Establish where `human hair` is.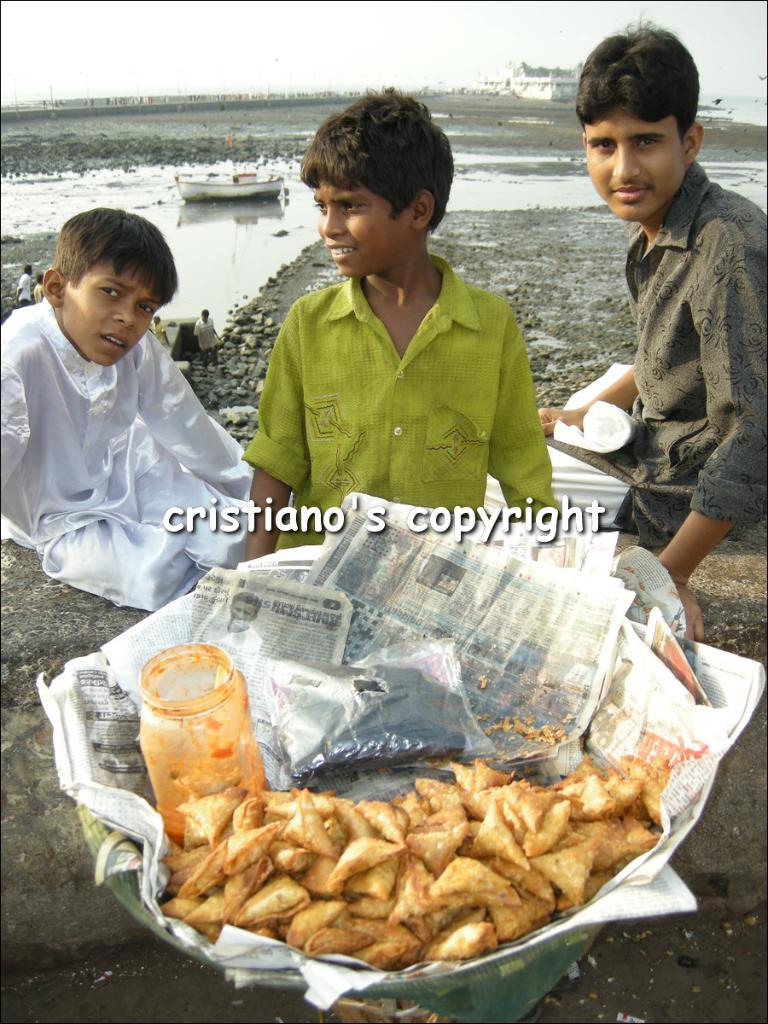
Established at 307/86/468/253.
